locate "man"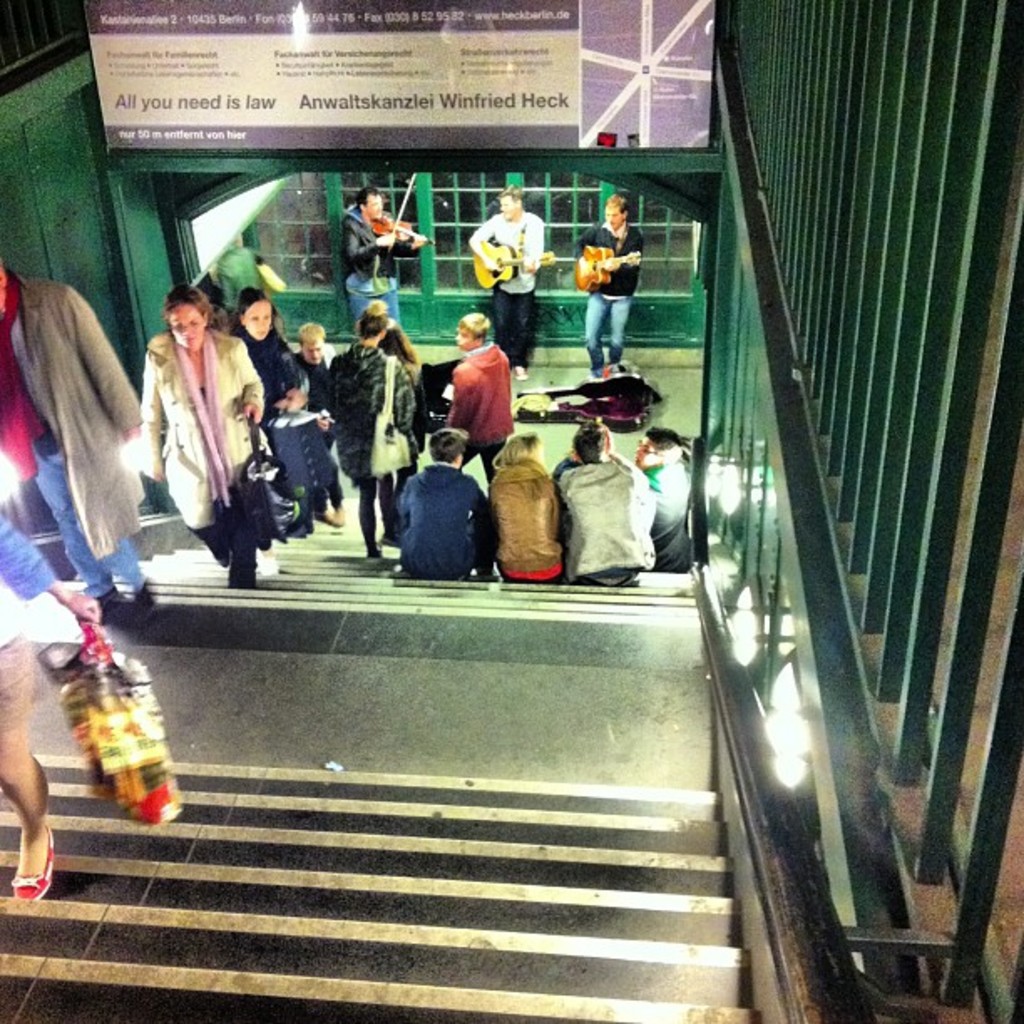
box(465, 181, 545, 378)
